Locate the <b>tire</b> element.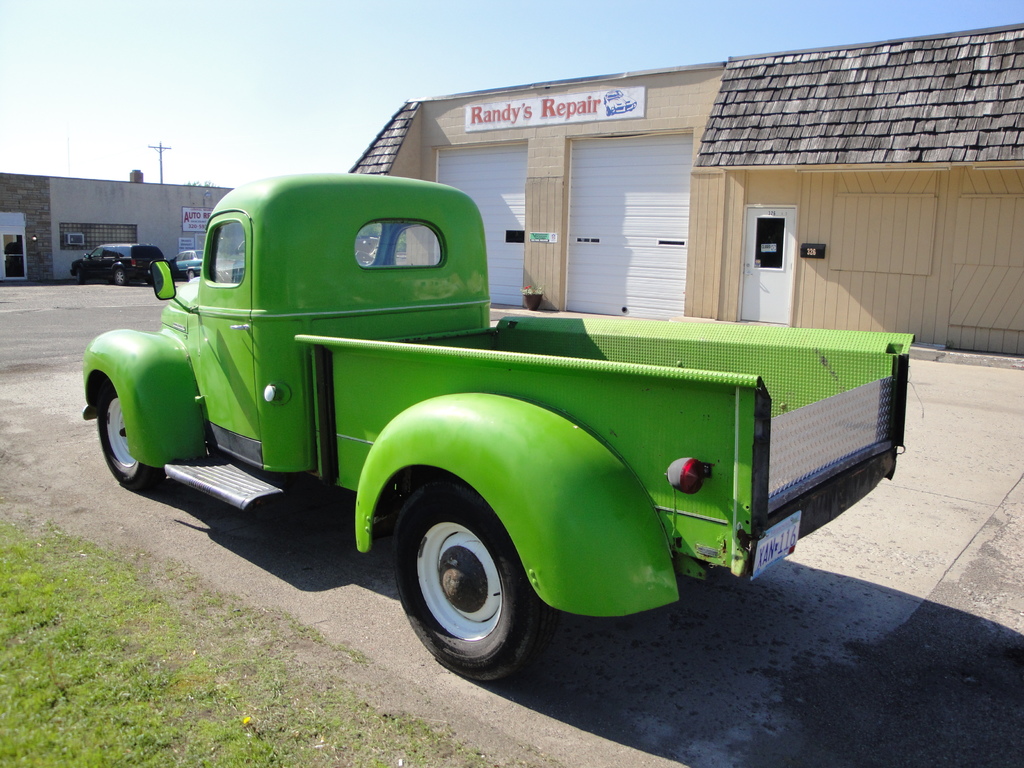
Element bbox: bbox=(391, 474, 556, 689).
